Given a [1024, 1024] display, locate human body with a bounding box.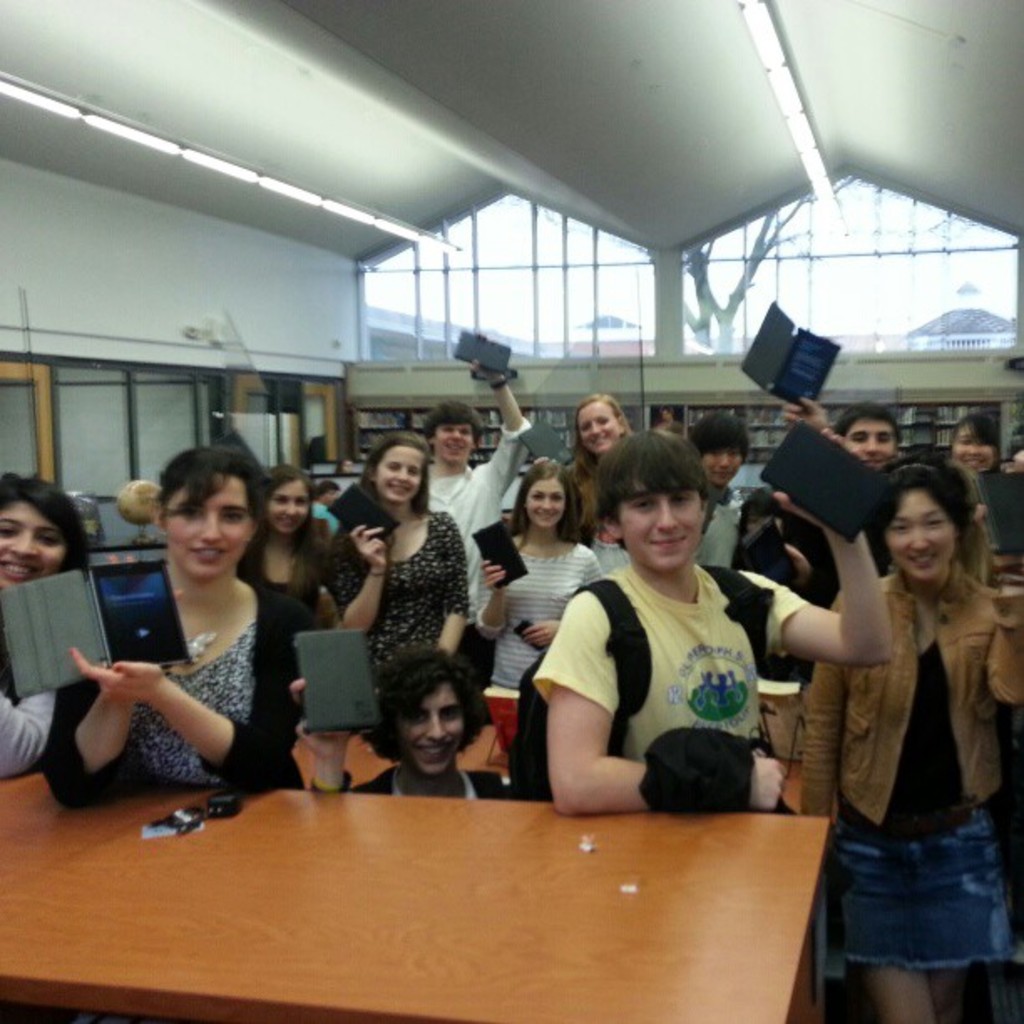
Located: 537/428/888/828.
